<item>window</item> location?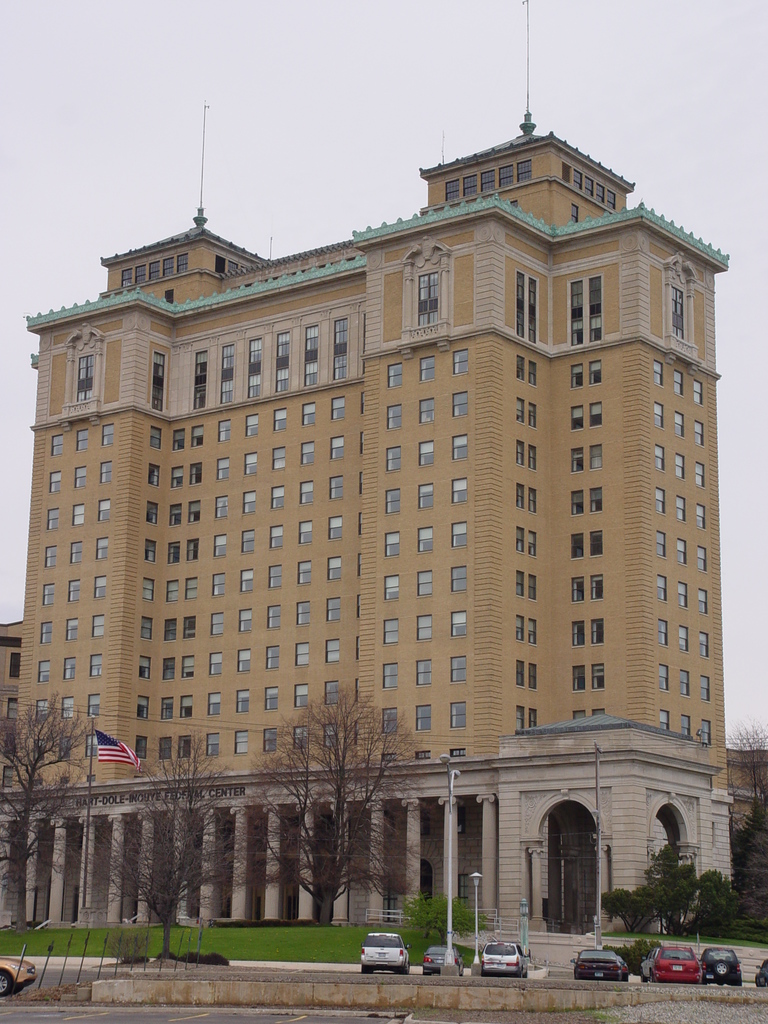
locate(164, 504, 184, 528)
